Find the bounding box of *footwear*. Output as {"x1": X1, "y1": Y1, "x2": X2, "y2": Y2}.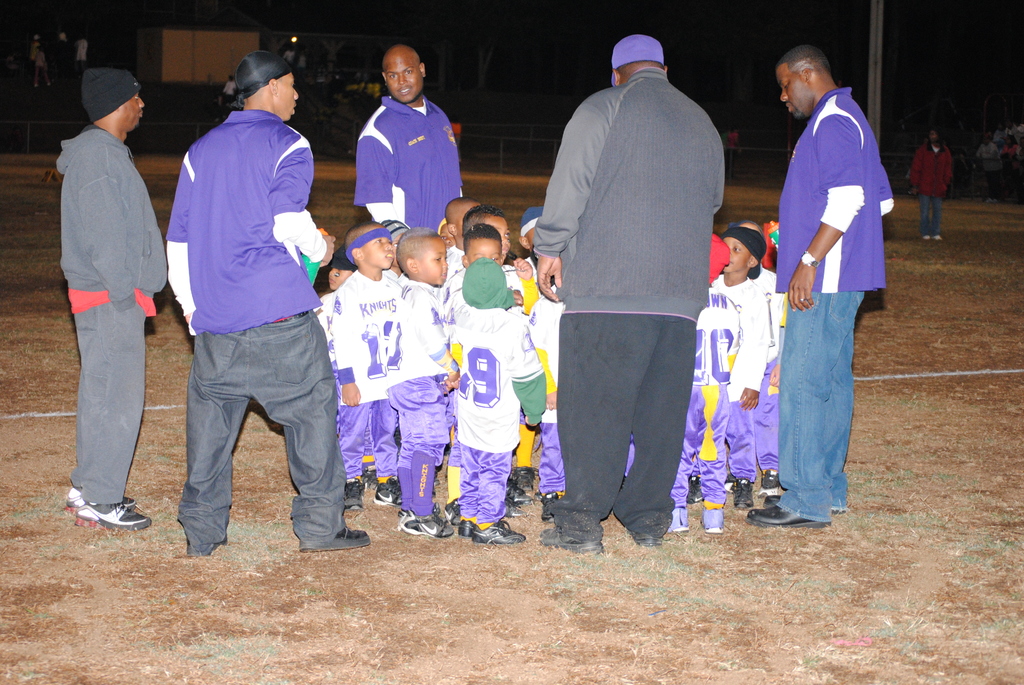
{"x1": 444, "y1": 496, "x2": 460, "y2": 523}.
